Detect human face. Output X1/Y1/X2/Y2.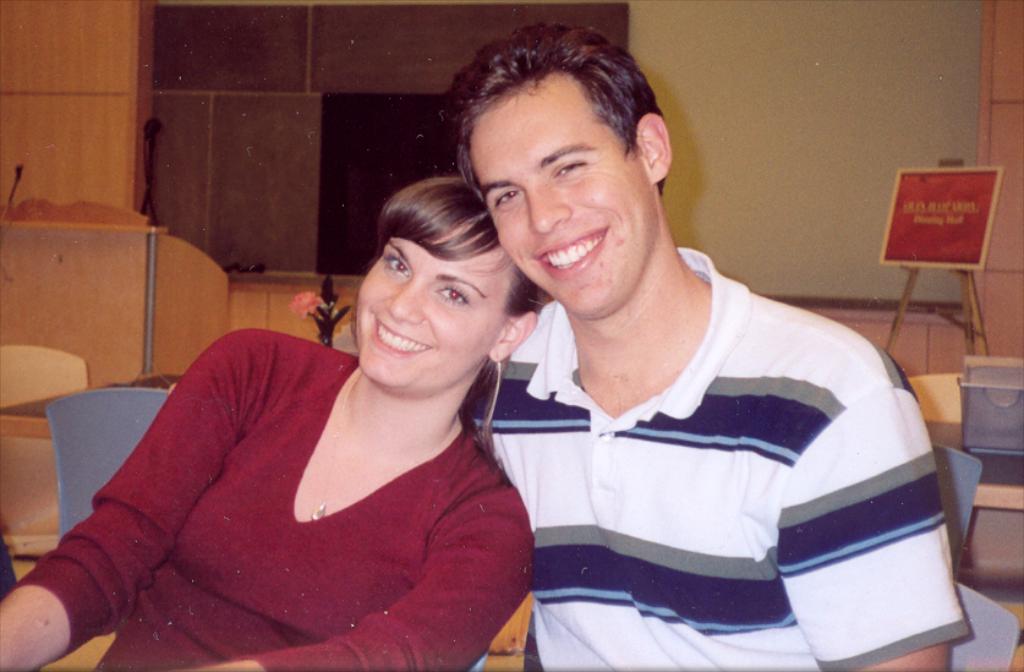
350/233/527/398.
